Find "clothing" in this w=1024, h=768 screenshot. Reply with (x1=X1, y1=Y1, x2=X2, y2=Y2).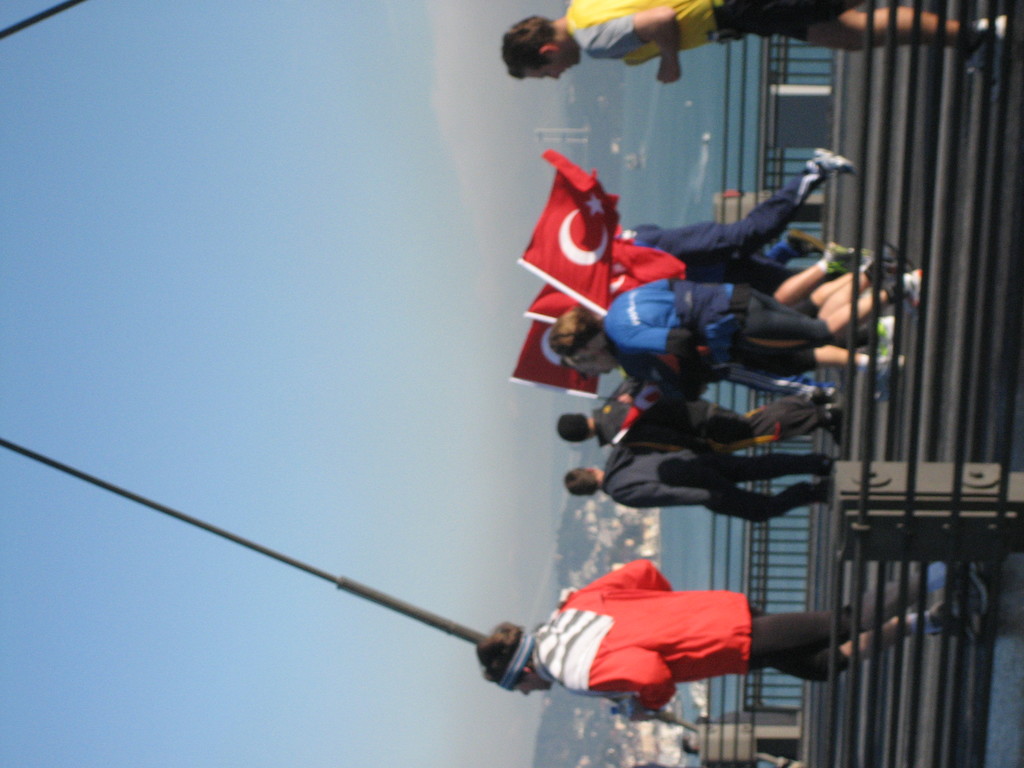
(x1=520, y1=567, x2=783, y2=716).
